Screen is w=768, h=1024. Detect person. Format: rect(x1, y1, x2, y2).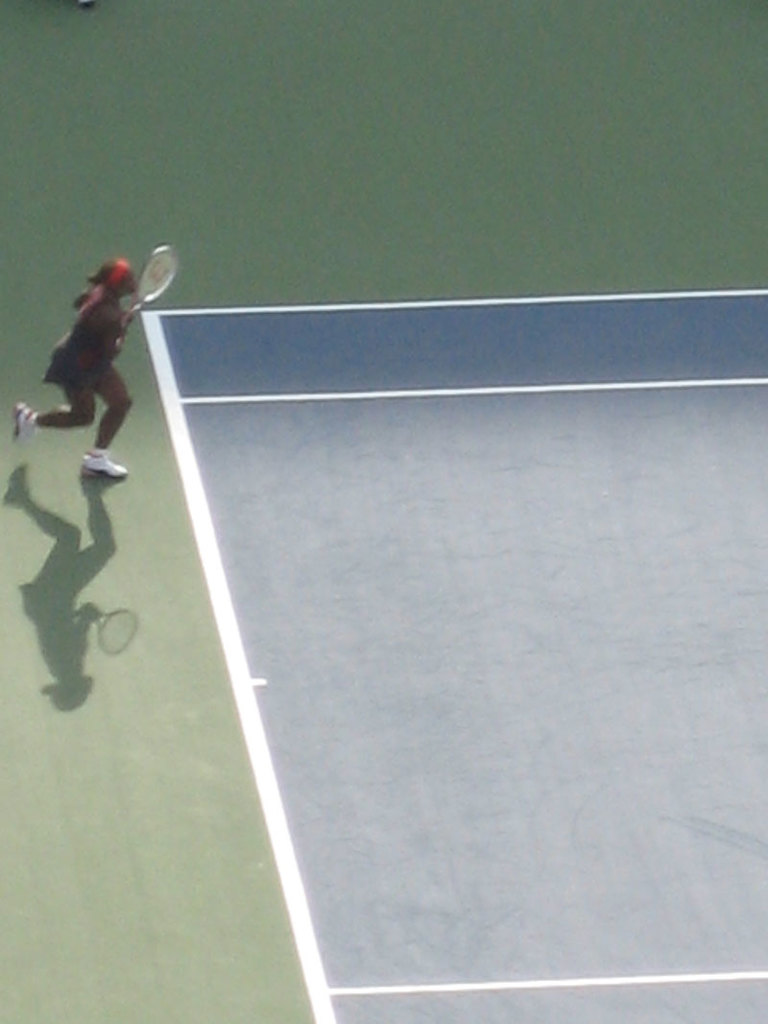
rect(27, 229, 149, 463).
